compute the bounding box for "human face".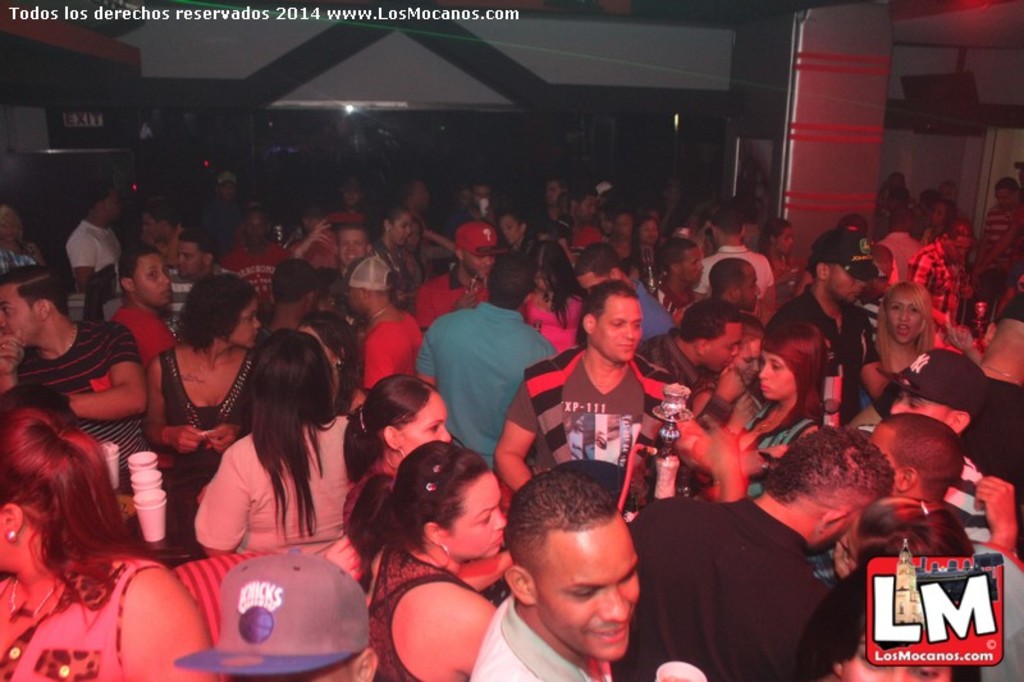
pyautogui.locateOnScreen(232, 301, 262, 348).
